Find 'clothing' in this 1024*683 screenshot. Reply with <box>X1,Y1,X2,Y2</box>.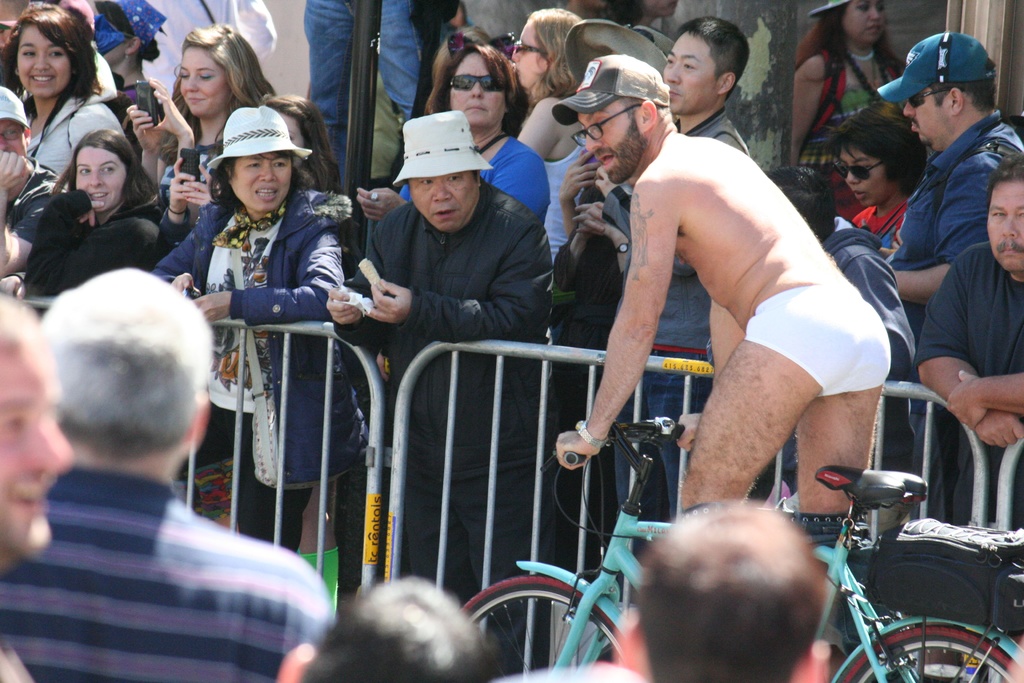
<box>0,463,332,682</box>.
